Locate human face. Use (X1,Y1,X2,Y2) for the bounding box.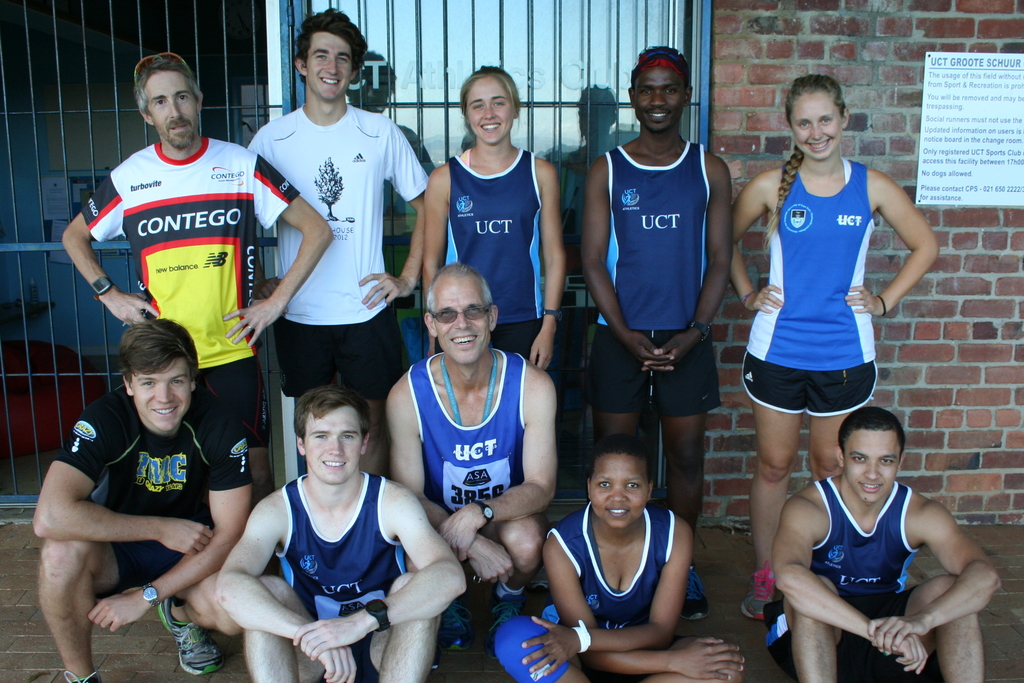
(436,286,490,361).
